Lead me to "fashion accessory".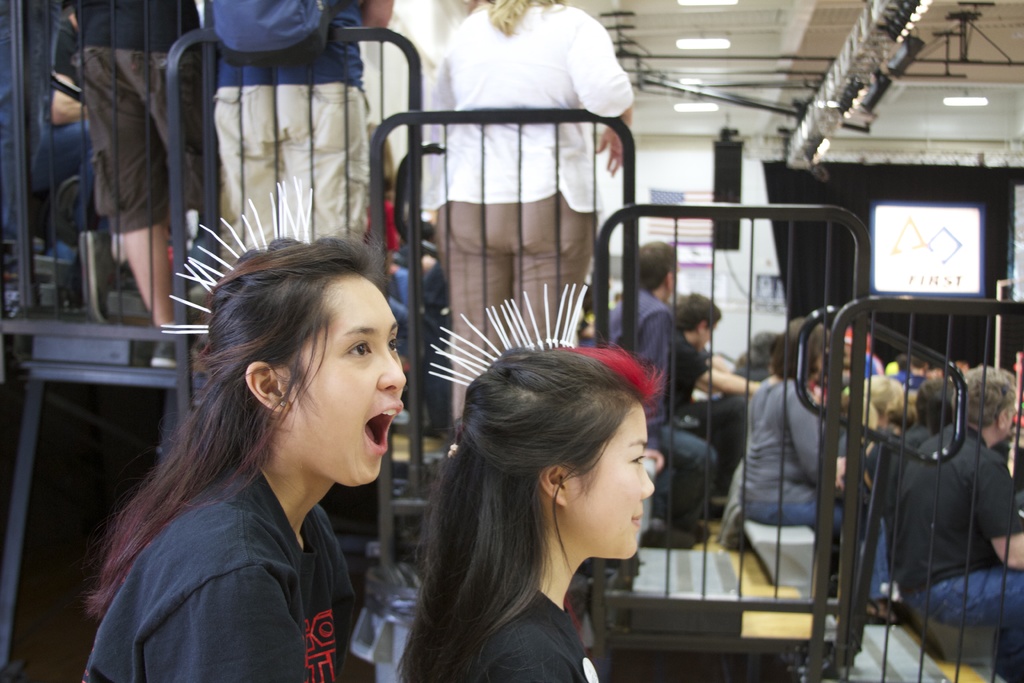
Lead to detection(159, 174, 316, 333).
